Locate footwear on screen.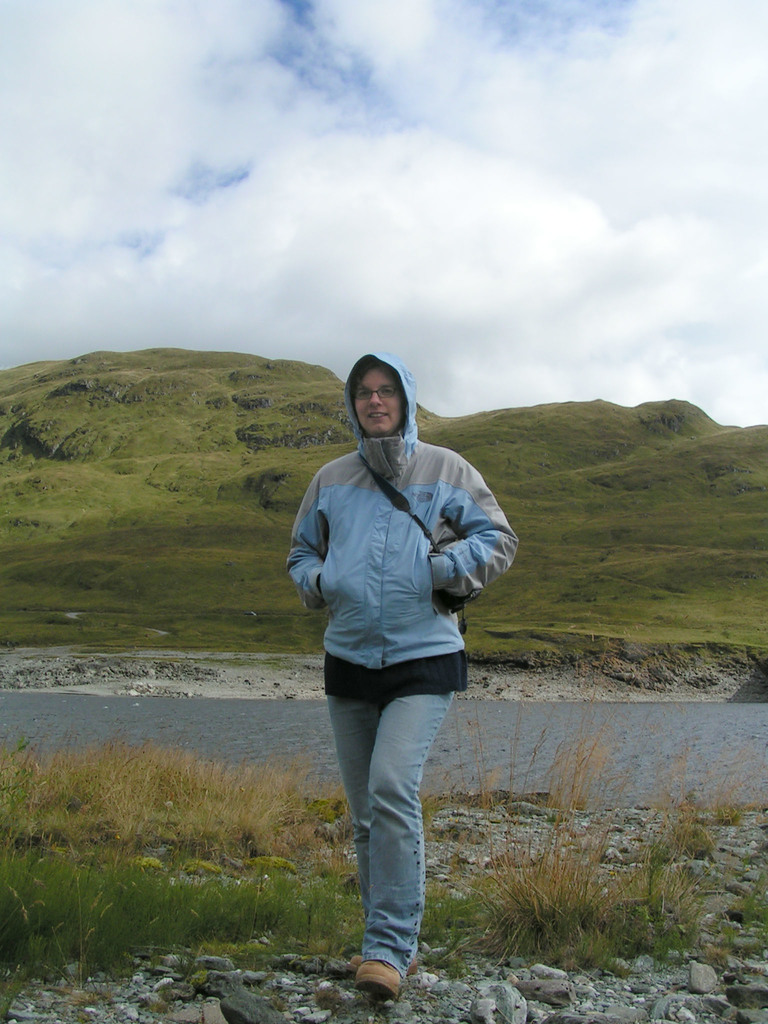
On screen at <bbox>352, 952, 419, 975</bbox>.
